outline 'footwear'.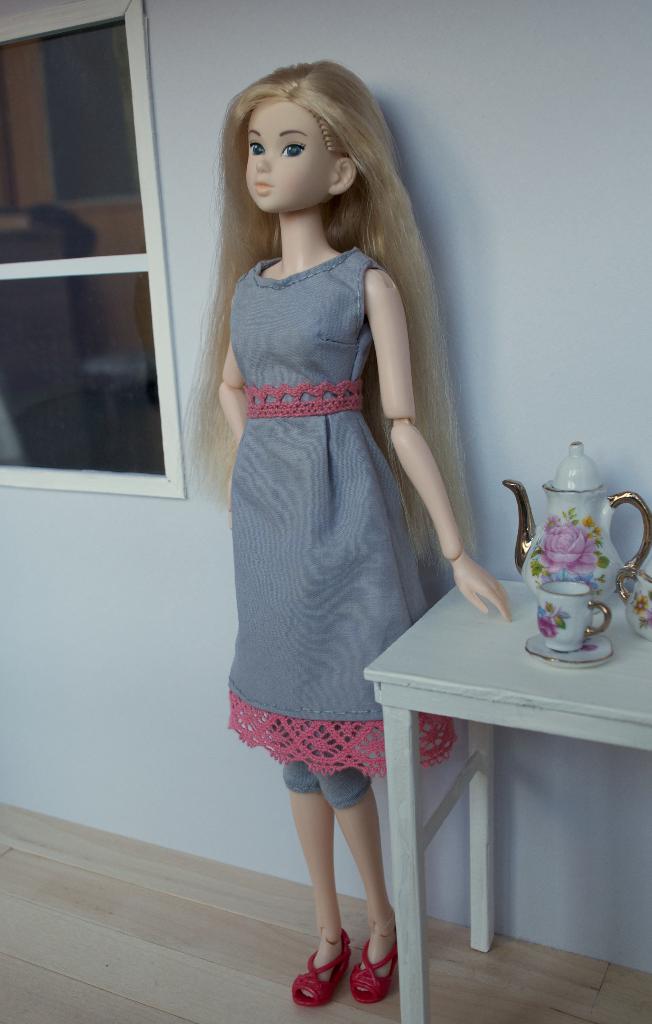
Outline: 347 927 406 1010.
